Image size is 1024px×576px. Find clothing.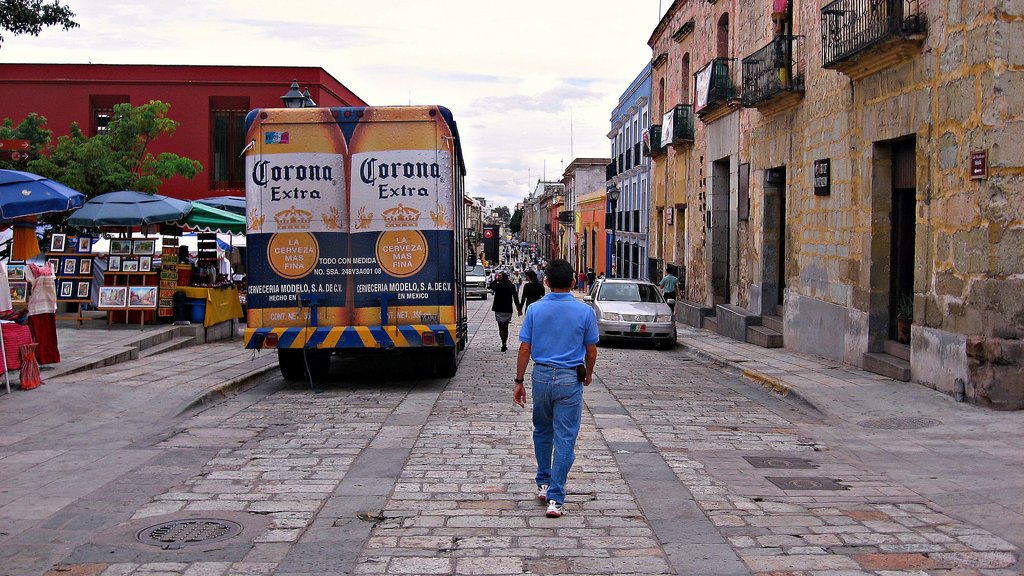
588/275/598/288.
